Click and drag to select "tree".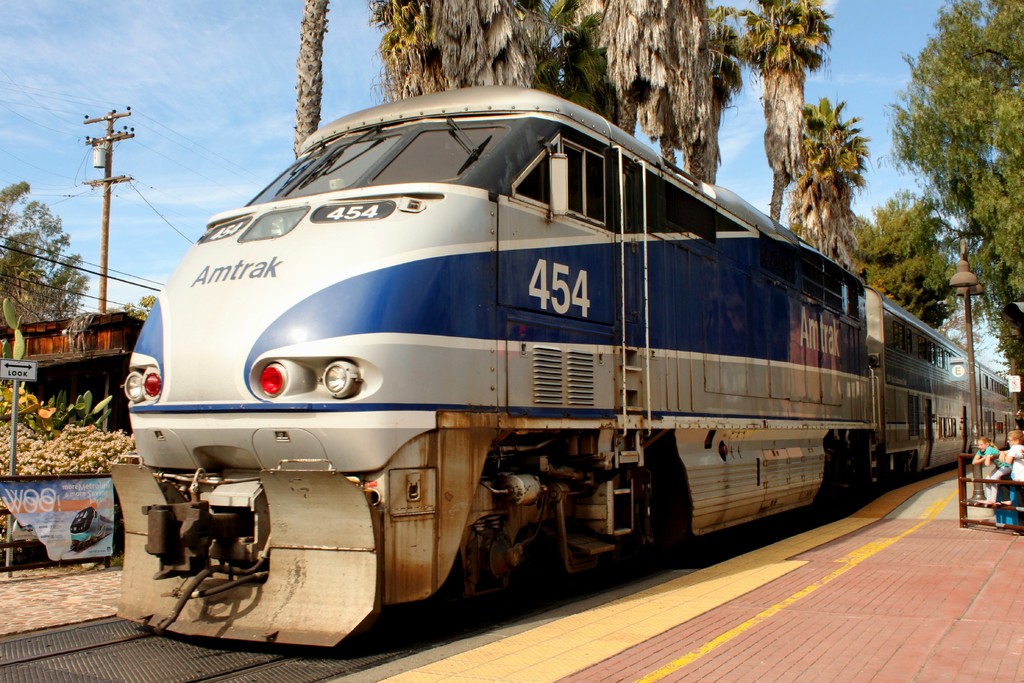
Selection: {"x1": 594, "y1": 0, "x2": 745, "y2": 183}.
